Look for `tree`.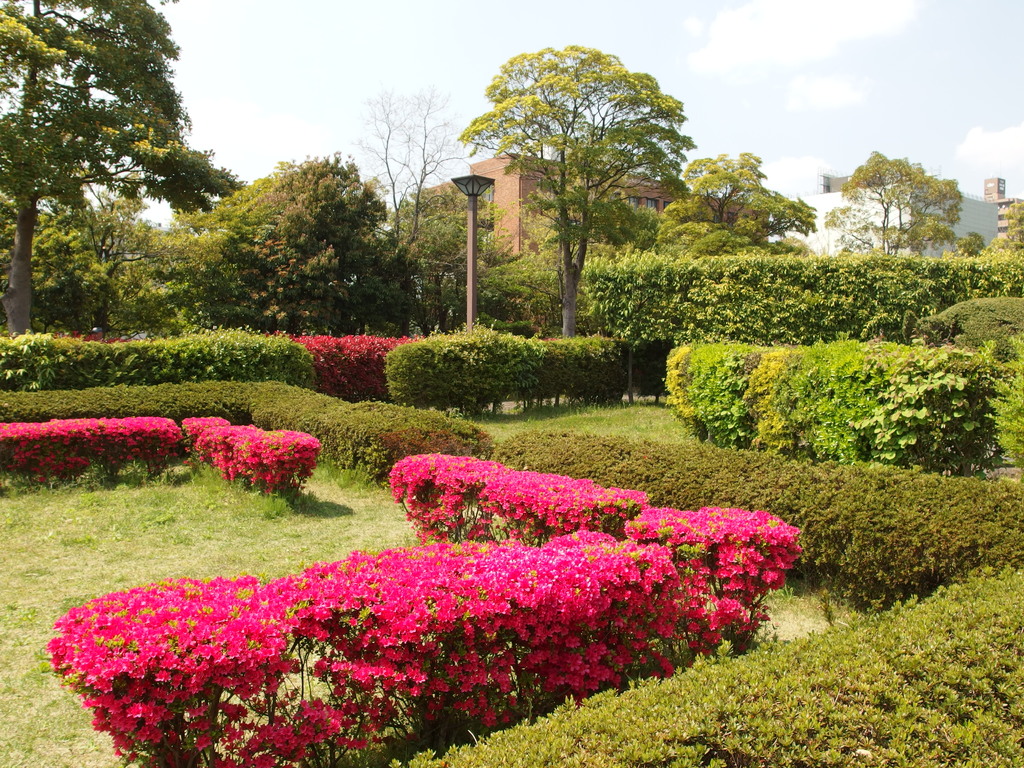
Found: select_region(448, 37, 711, 376).
